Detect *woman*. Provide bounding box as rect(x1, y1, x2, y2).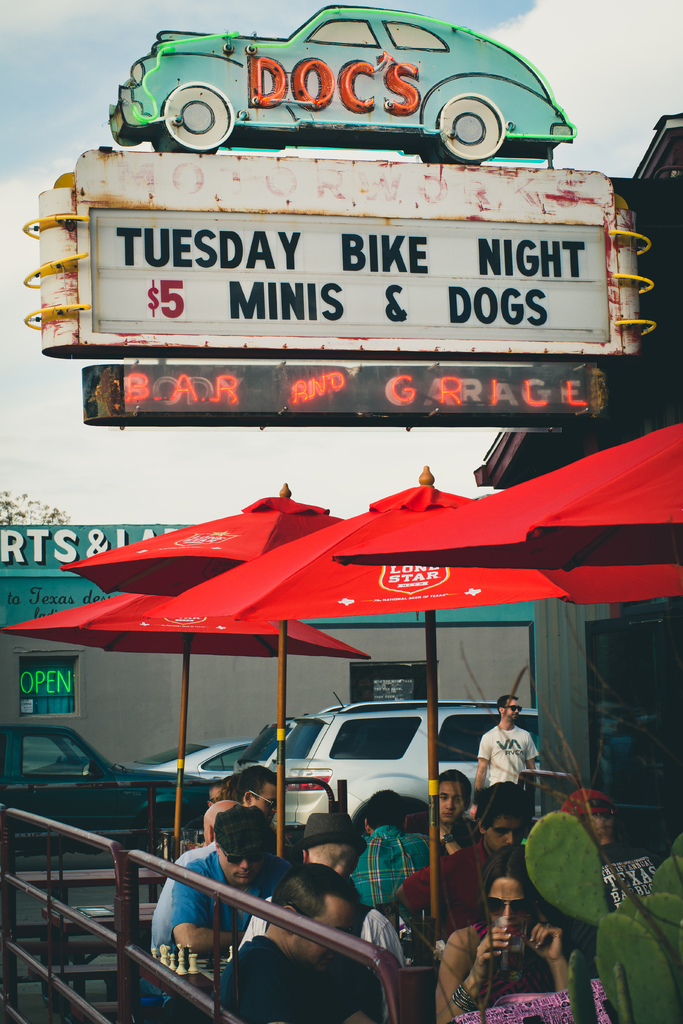
rect(424, 765, 481, 851).
